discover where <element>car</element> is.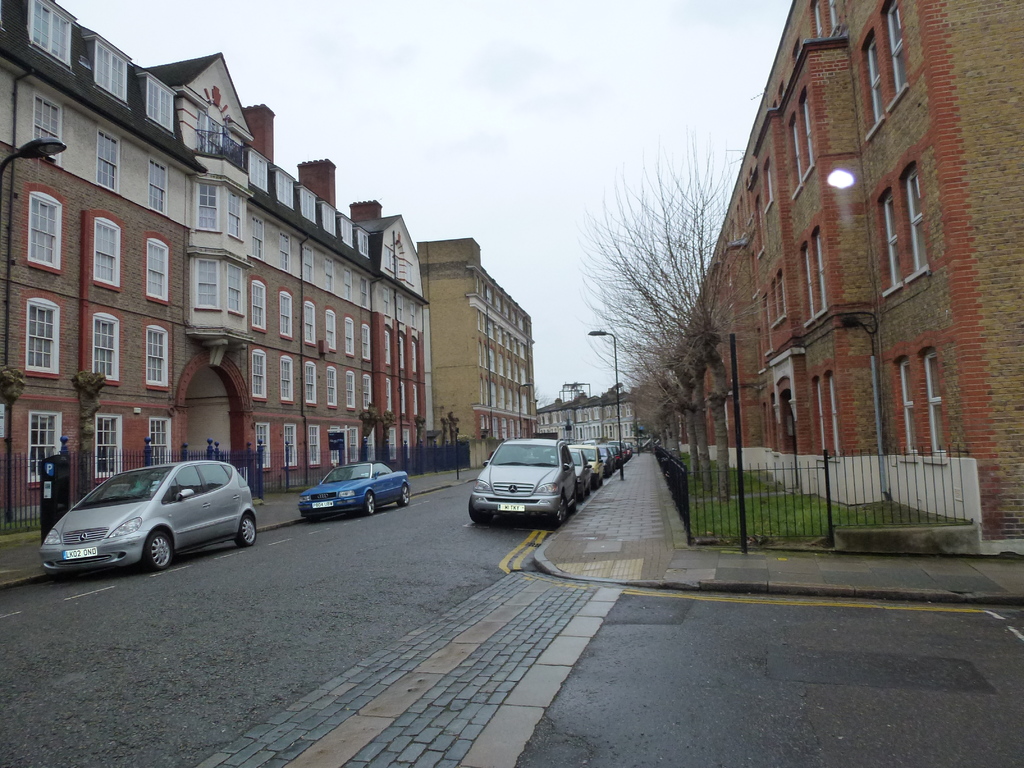
Discovered at rect(294, 454, 408, 517).
